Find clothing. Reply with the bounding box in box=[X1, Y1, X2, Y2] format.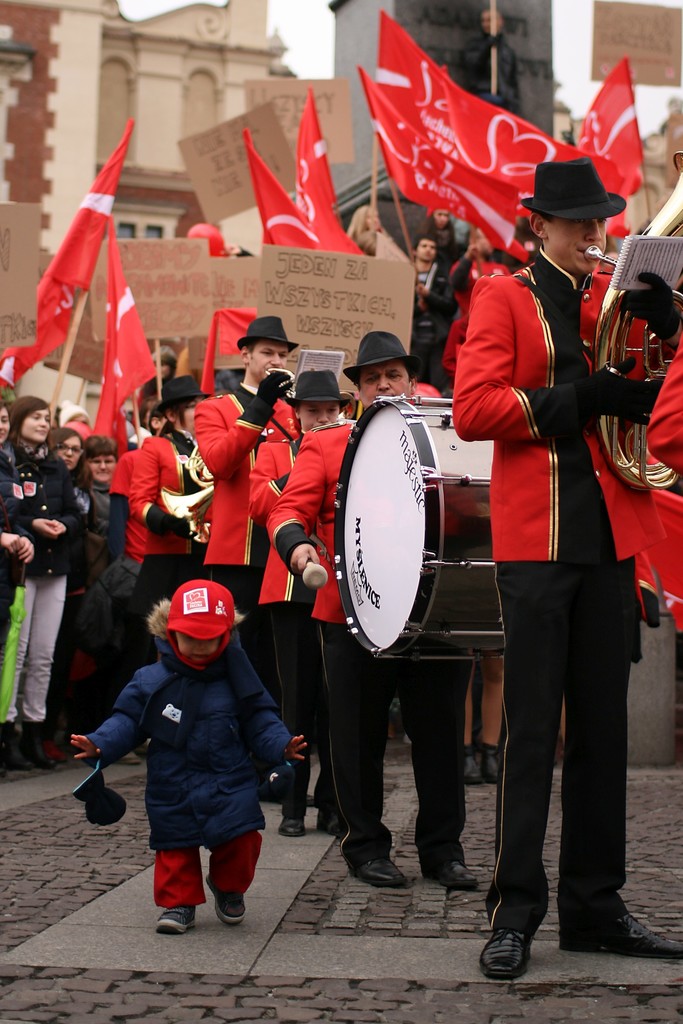
box=[97, 598, 284, 914].
